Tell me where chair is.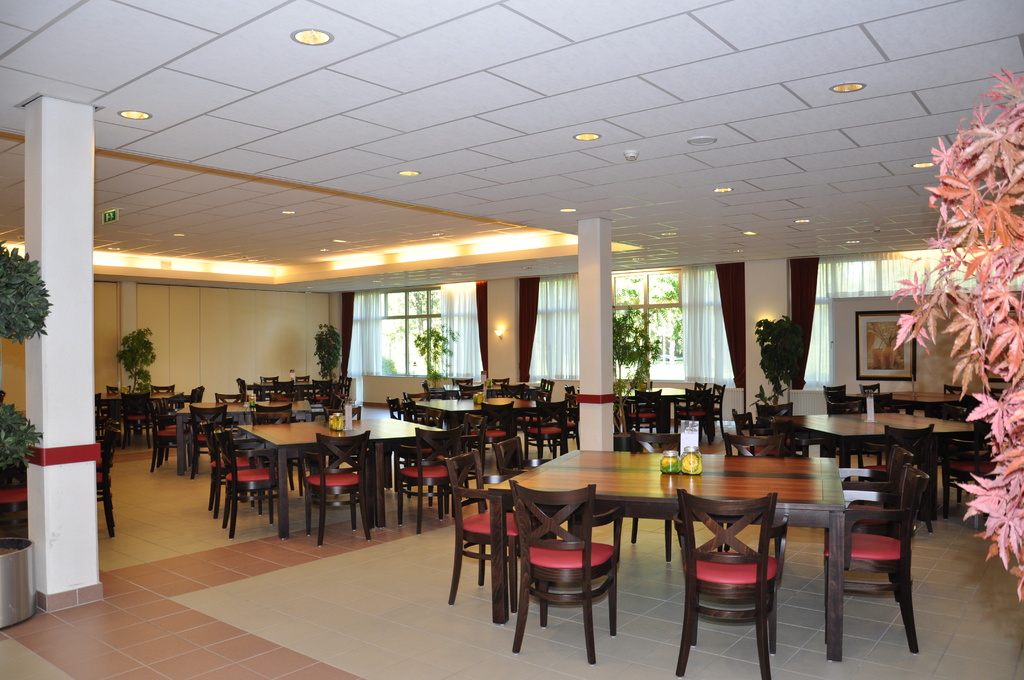
chair is at [x1=755, y1=401, x2=806, y2=452].
